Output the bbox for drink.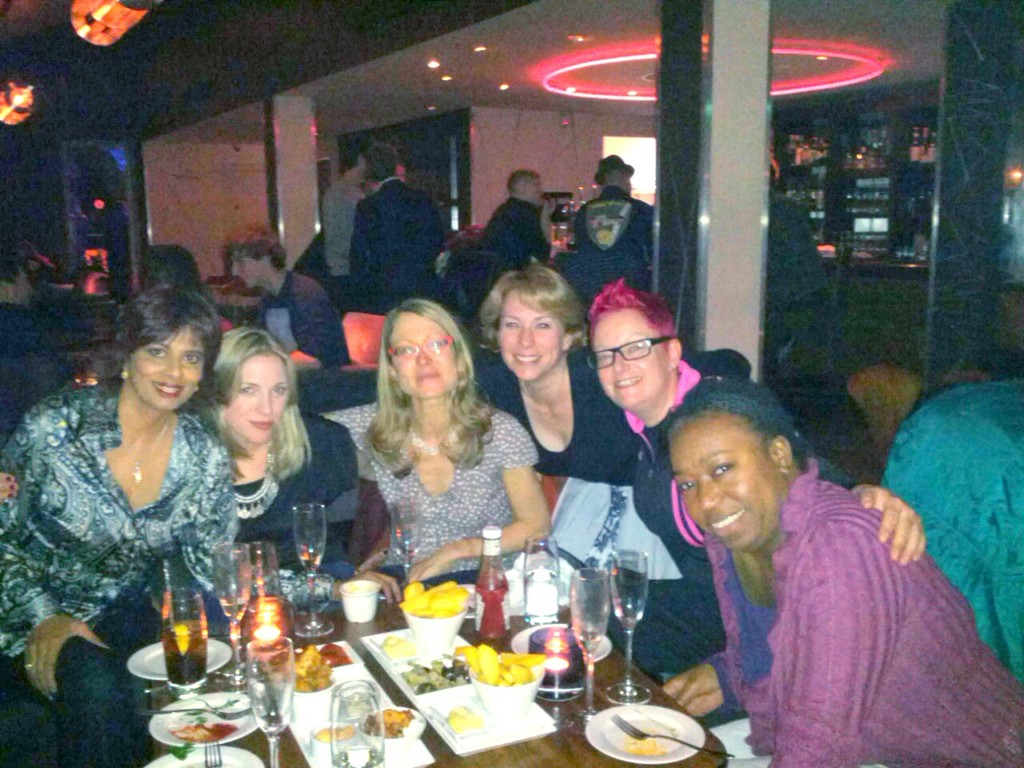
Rect(166, 622, 204, 690).
